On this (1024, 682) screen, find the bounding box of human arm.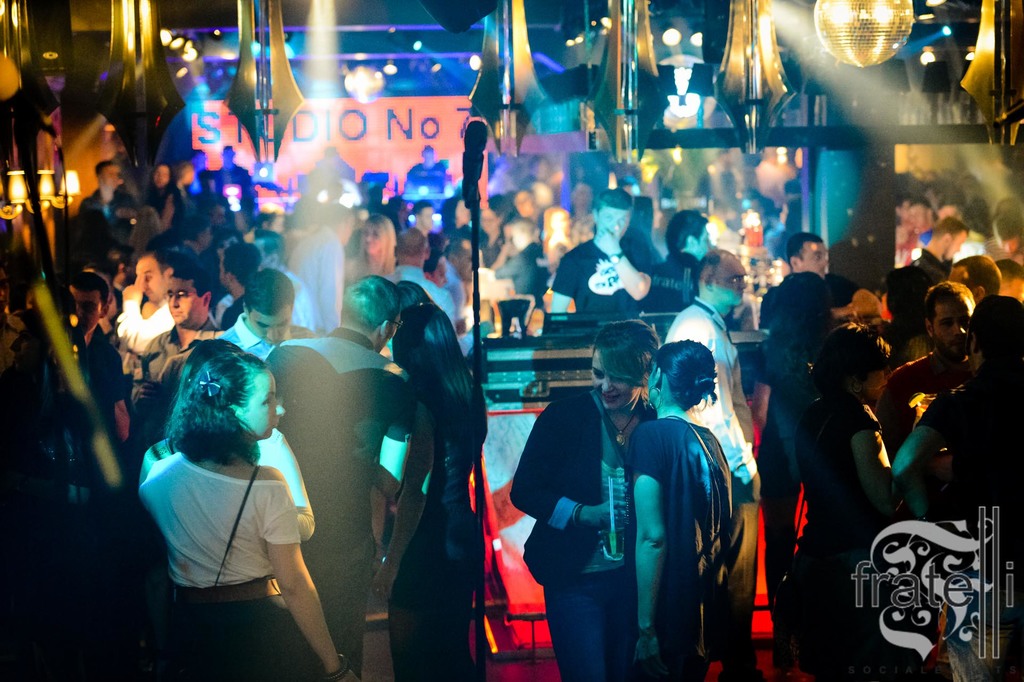
Bounding box: rect(850, 410, 907, 520).
